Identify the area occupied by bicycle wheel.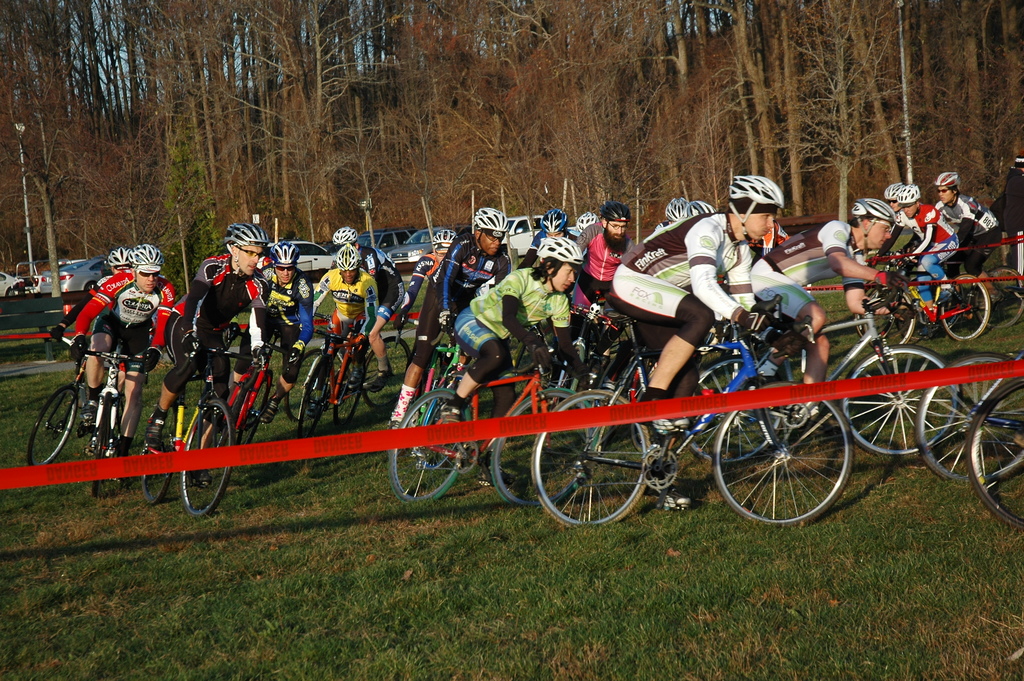
Area: (x1=936, y1=275, x2=990, y2=344).
